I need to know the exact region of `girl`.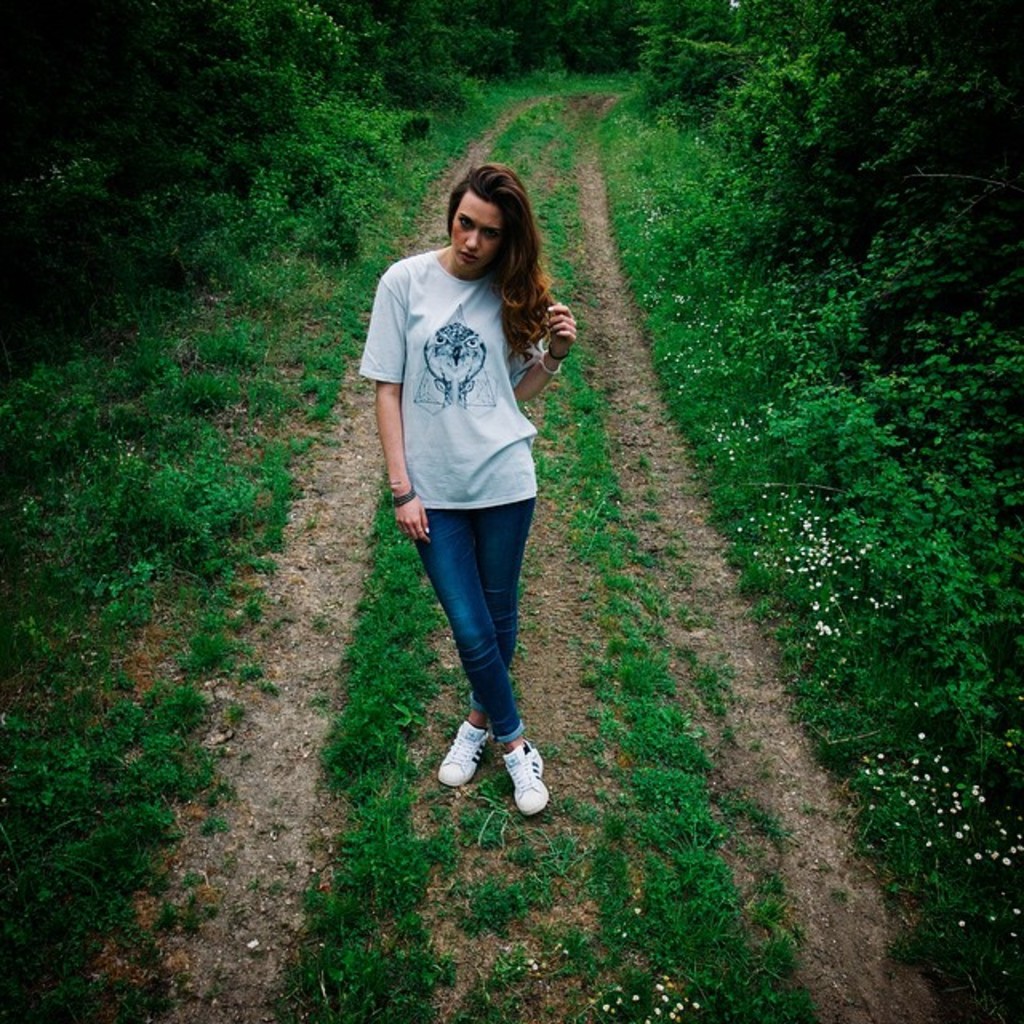
Region: region(352, 162, 578, 819).
